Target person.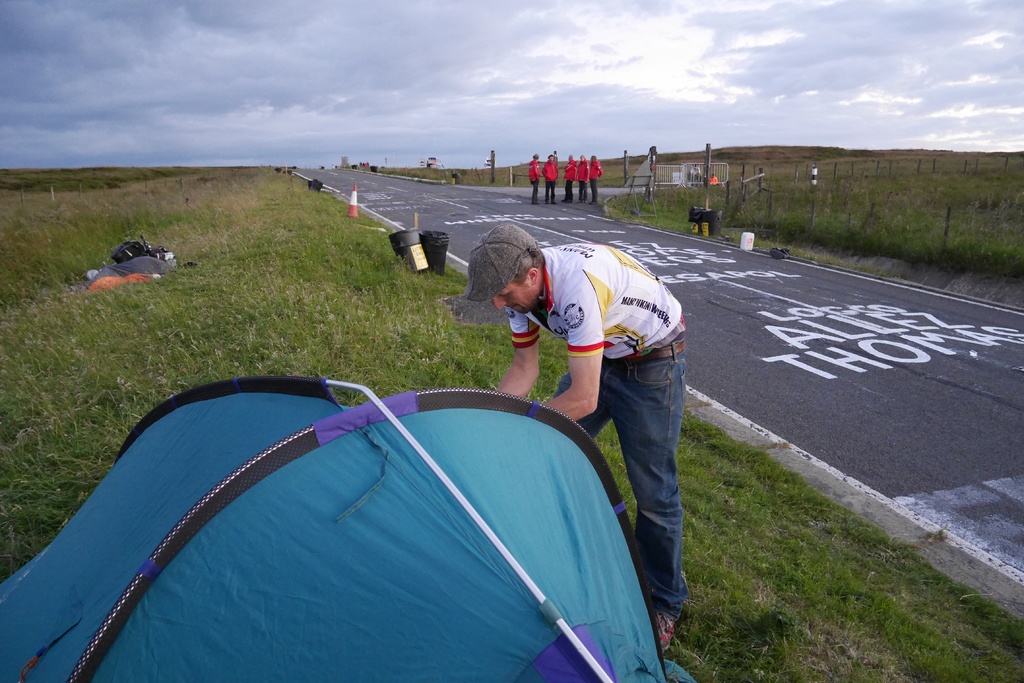
Target region: (left=572, top=155, right=592, bottom=204).
